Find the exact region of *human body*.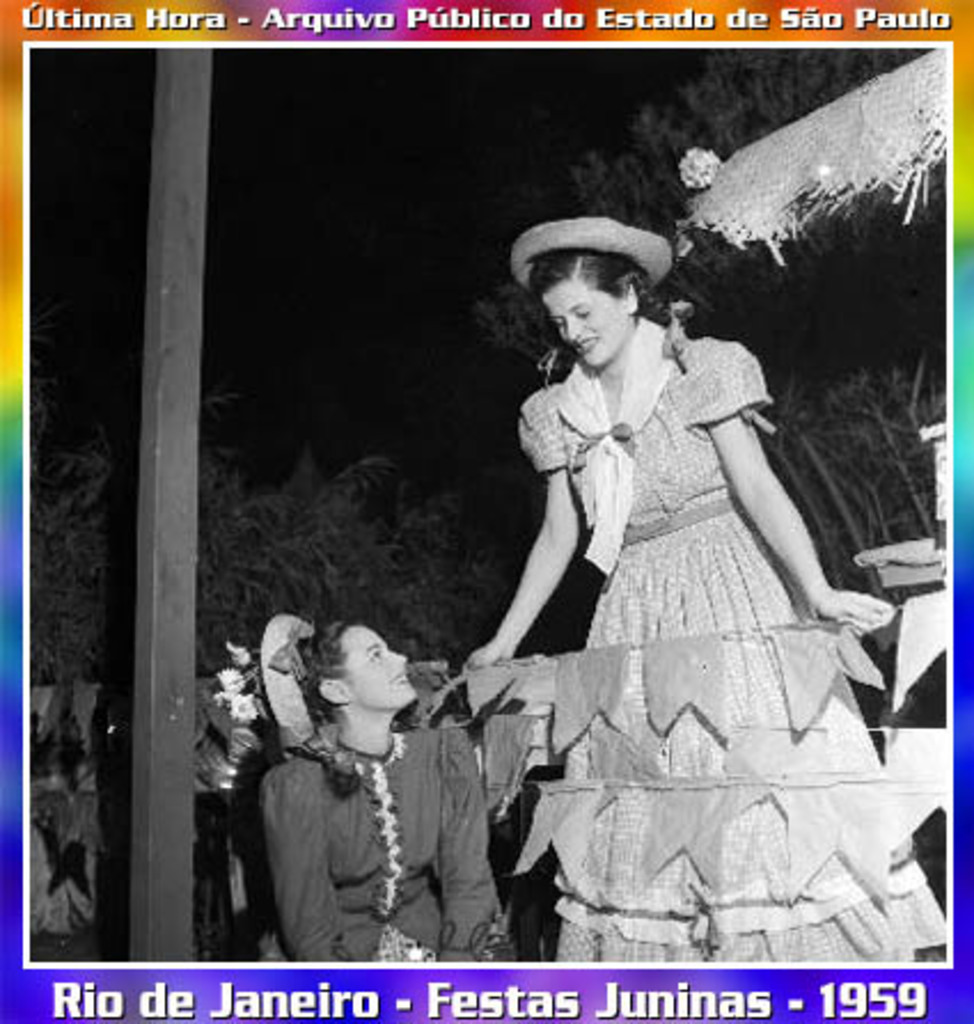
Exact region: l=461, t=309, r=896, b=971.
